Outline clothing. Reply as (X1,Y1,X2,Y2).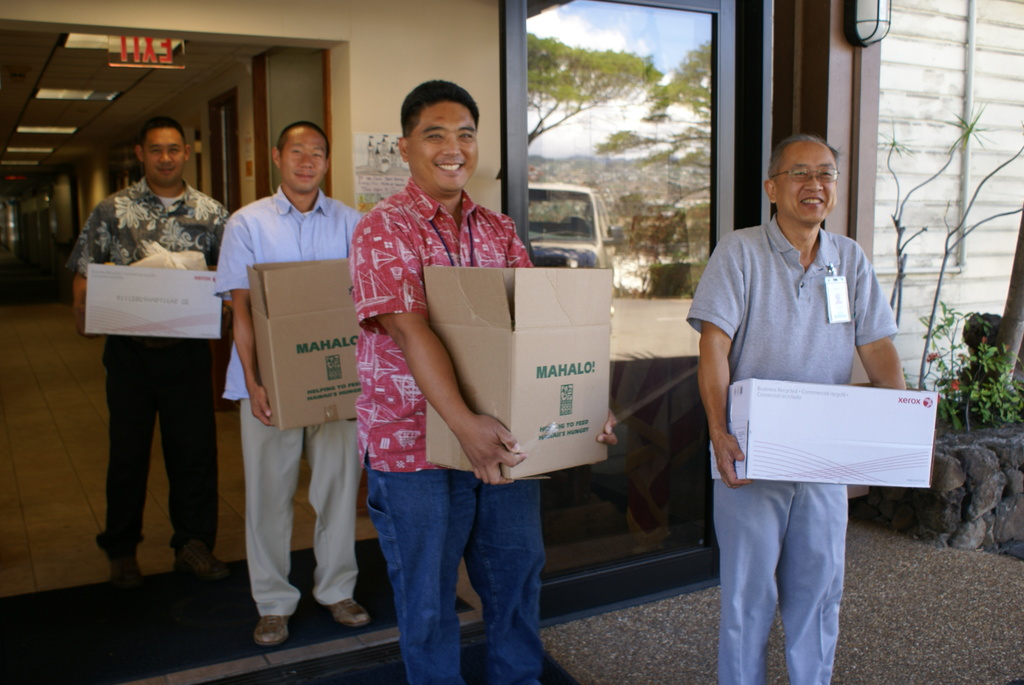
(341,167,547,684).
